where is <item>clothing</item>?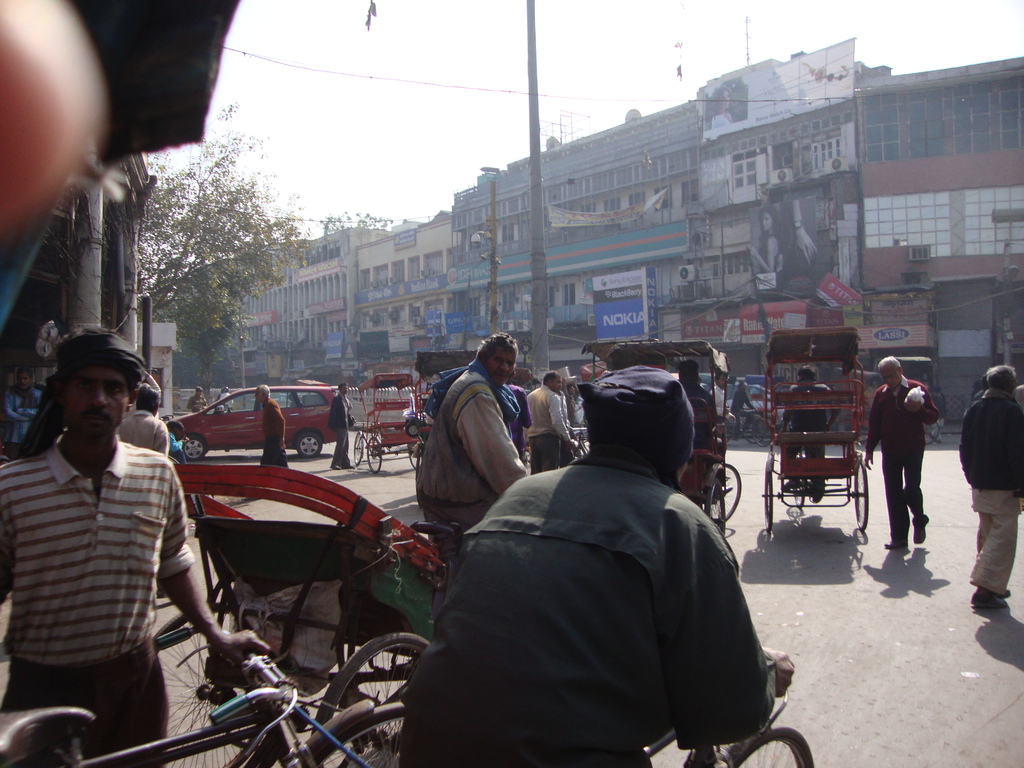
874/377/941/549.
